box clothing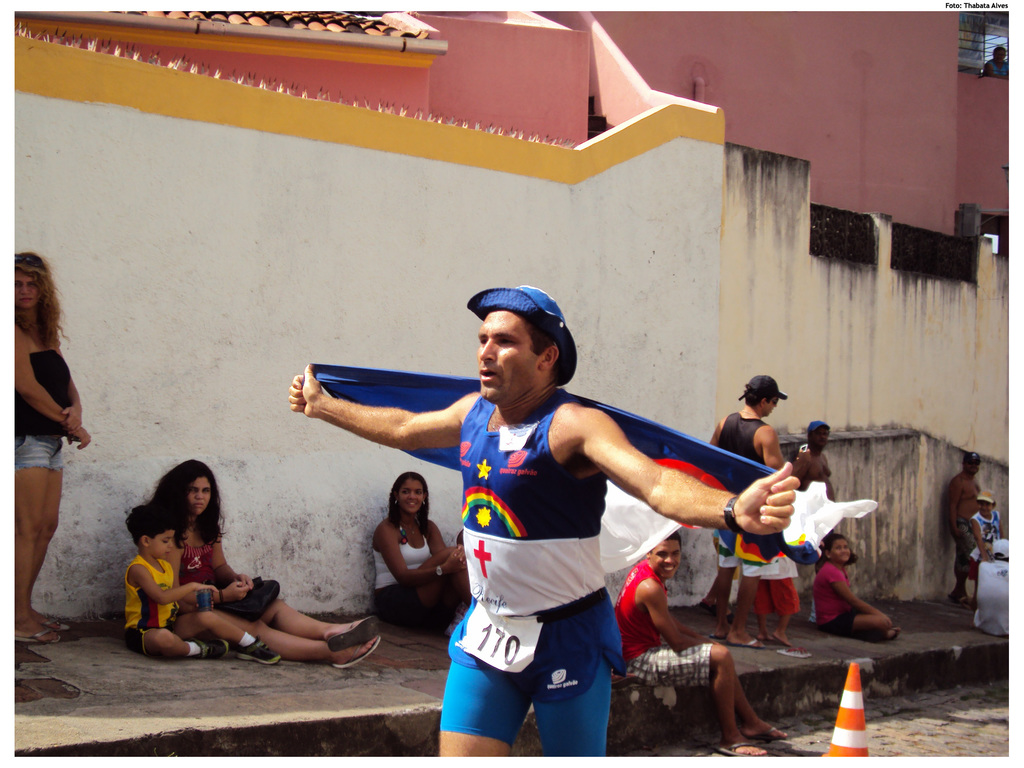
bbox(622, 552, 709, 687)
